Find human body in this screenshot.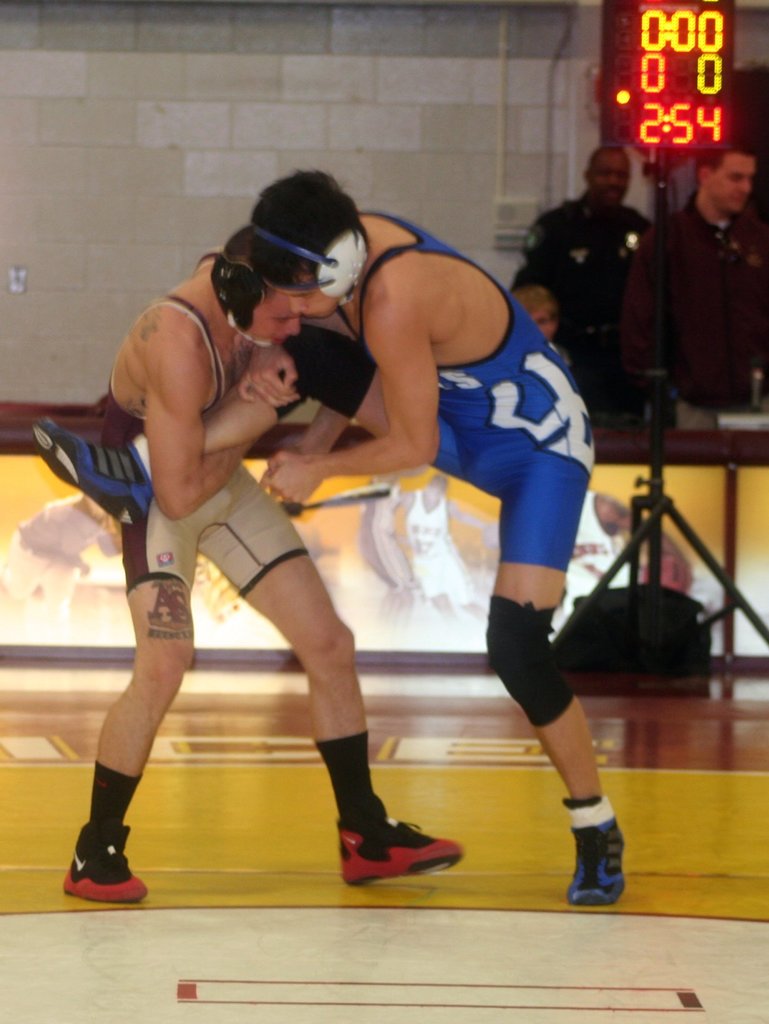
The bounding box for human body is 515:147:668:403.
